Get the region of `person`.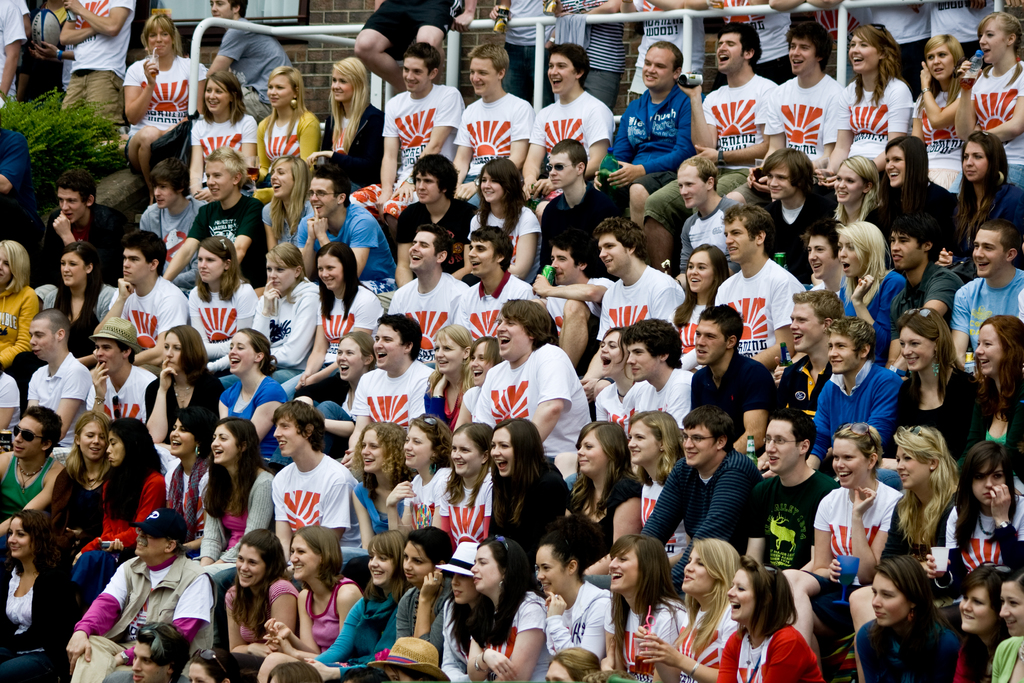
<bbox>902, 428, 1023, 602</bbox>.
